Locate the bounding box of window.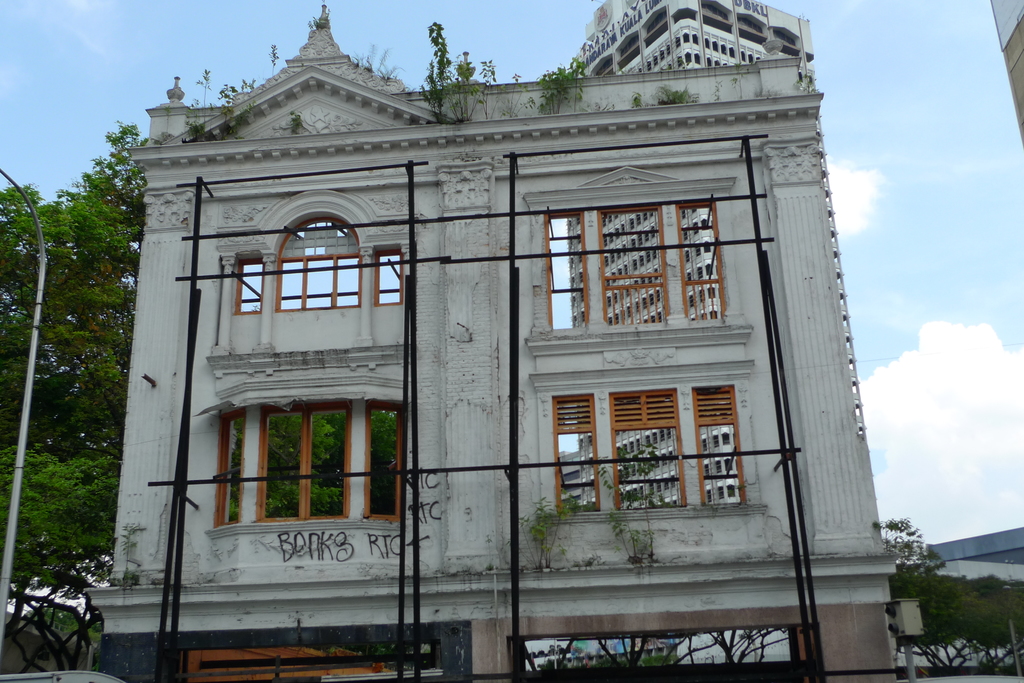
Bounding box: [551,394,598,514].
